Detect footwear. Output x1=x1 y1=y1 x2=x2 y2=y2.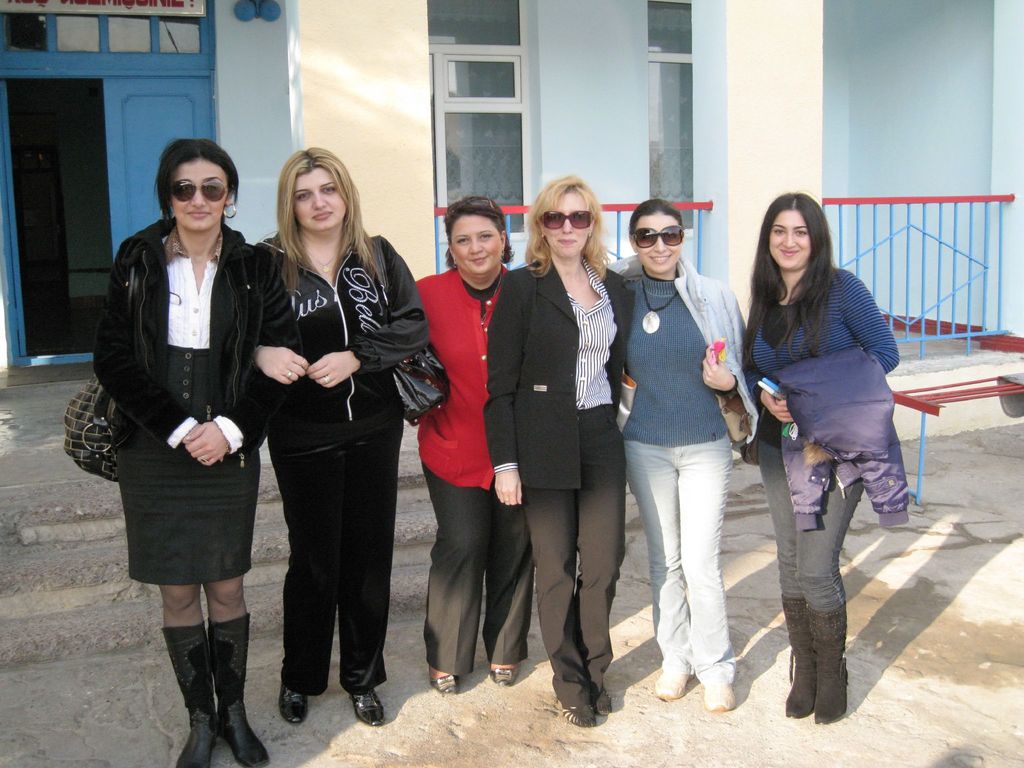
x1=557 y1=704 x2=599 y2=733.
